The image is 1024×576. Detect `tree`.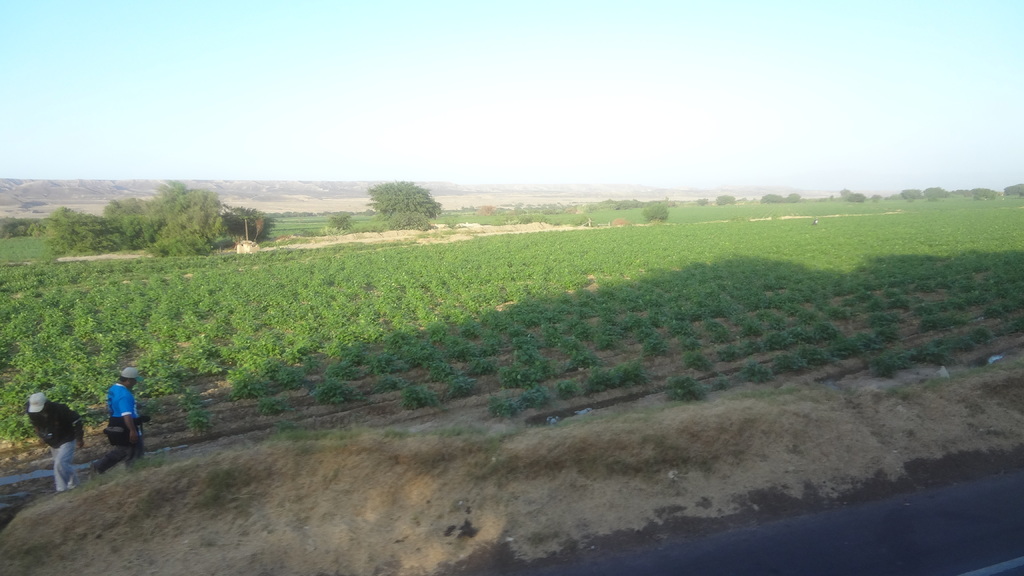
Detection: Rect(924, 184, 952, 198).
